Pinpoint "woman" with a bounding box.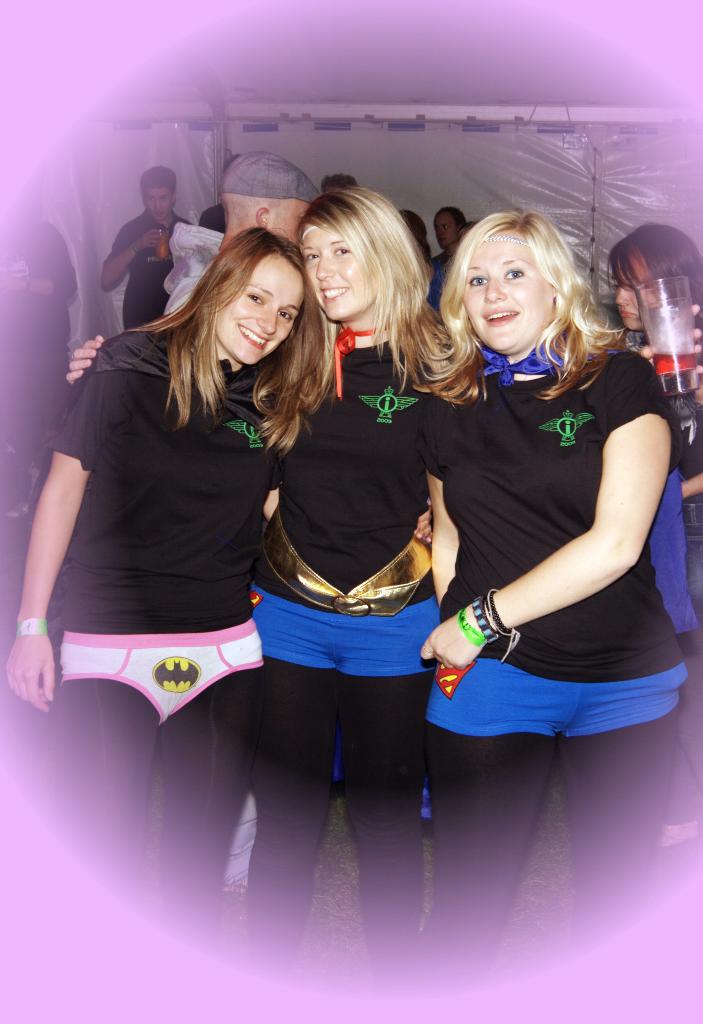
box=[611, 225, 702, 410].
